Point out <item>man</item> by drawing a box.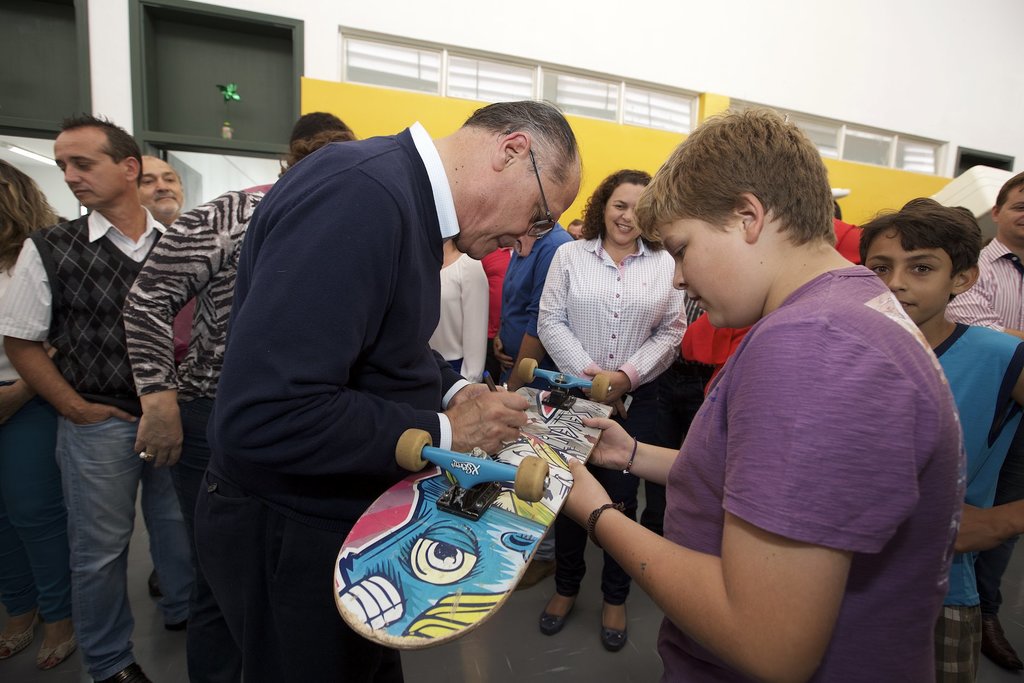
<region>153, 114, 341, 438</region>.
